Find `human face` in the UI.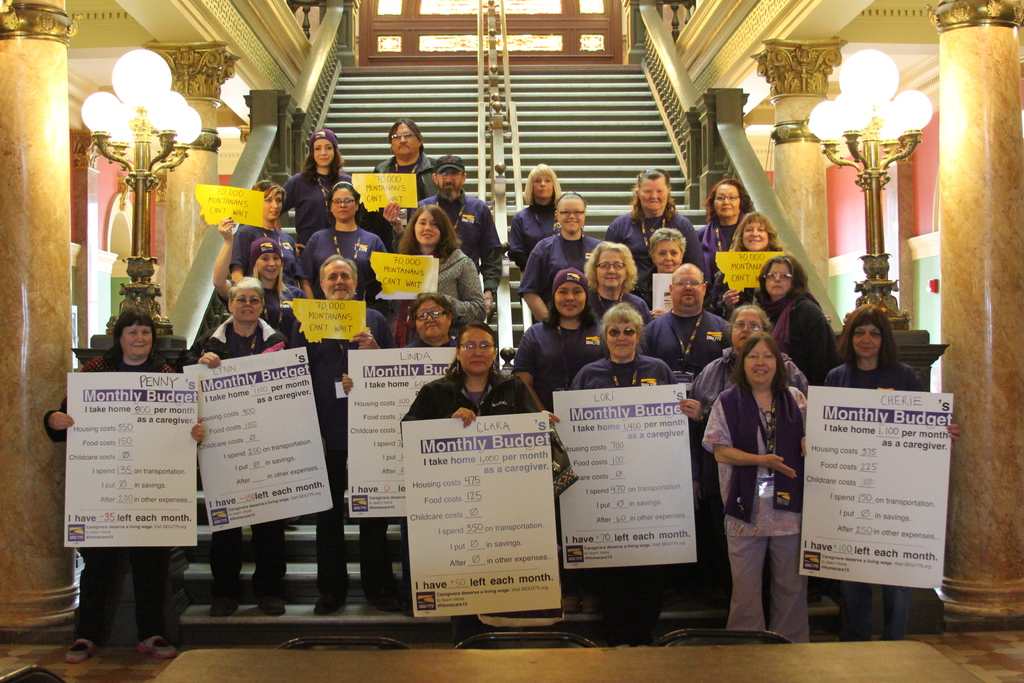
UI element at 334:185:356:219.
